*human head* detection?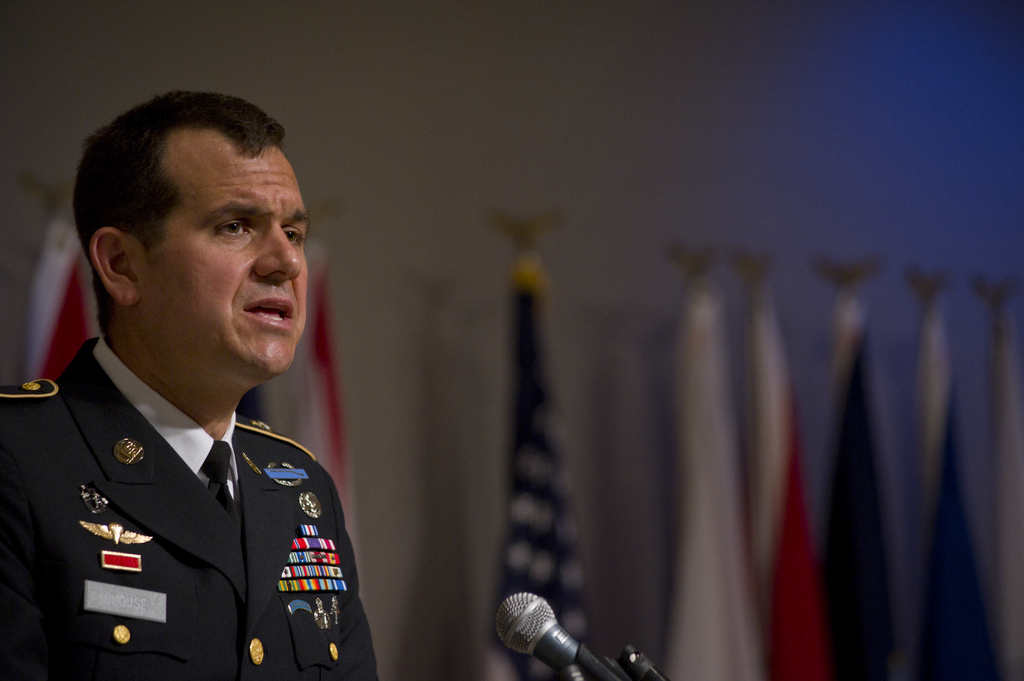
crop(63, 88, 310, 397)
